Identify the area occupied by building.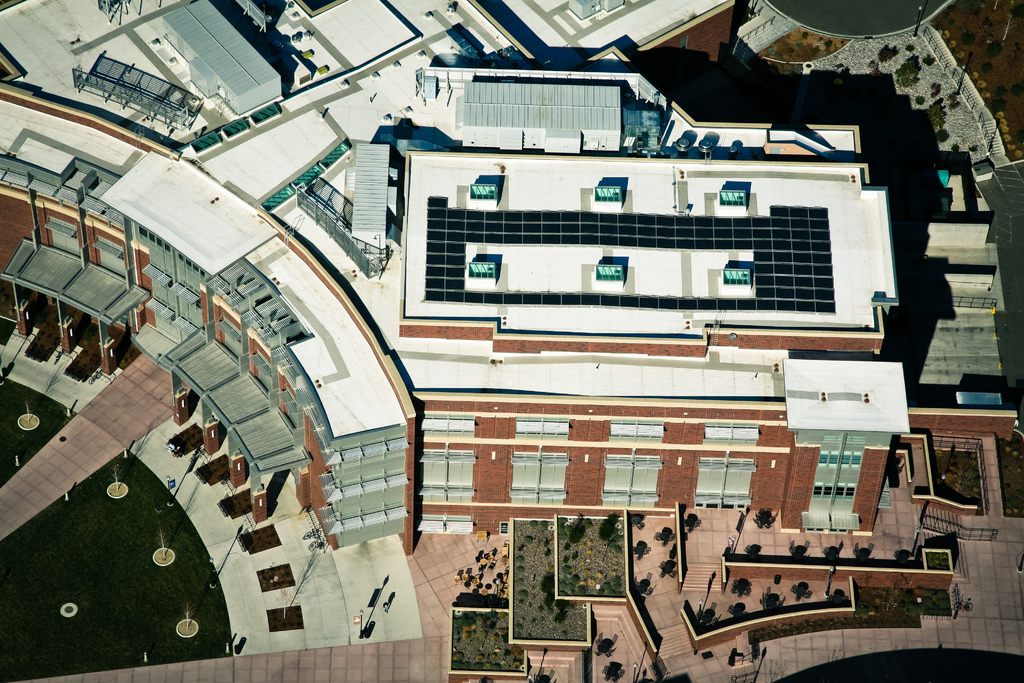
Area: [0, 84, 417, 550].
